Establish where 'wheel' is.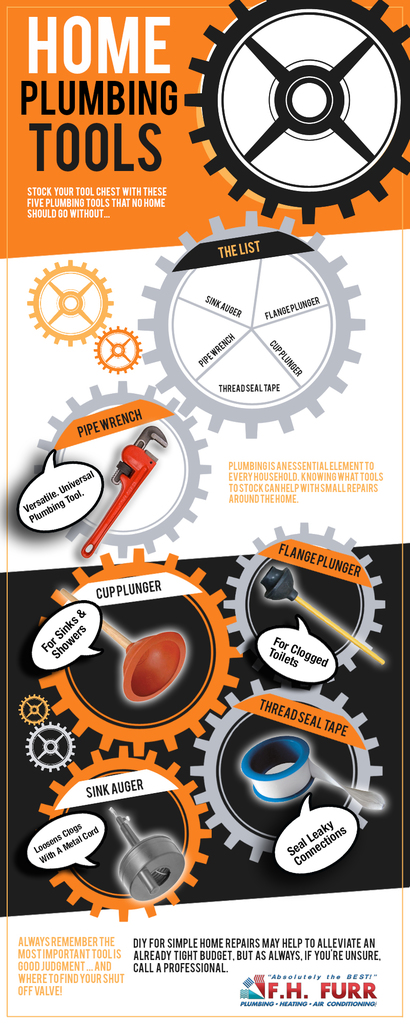
Established at bbox=[185, 676, 390, 865].
